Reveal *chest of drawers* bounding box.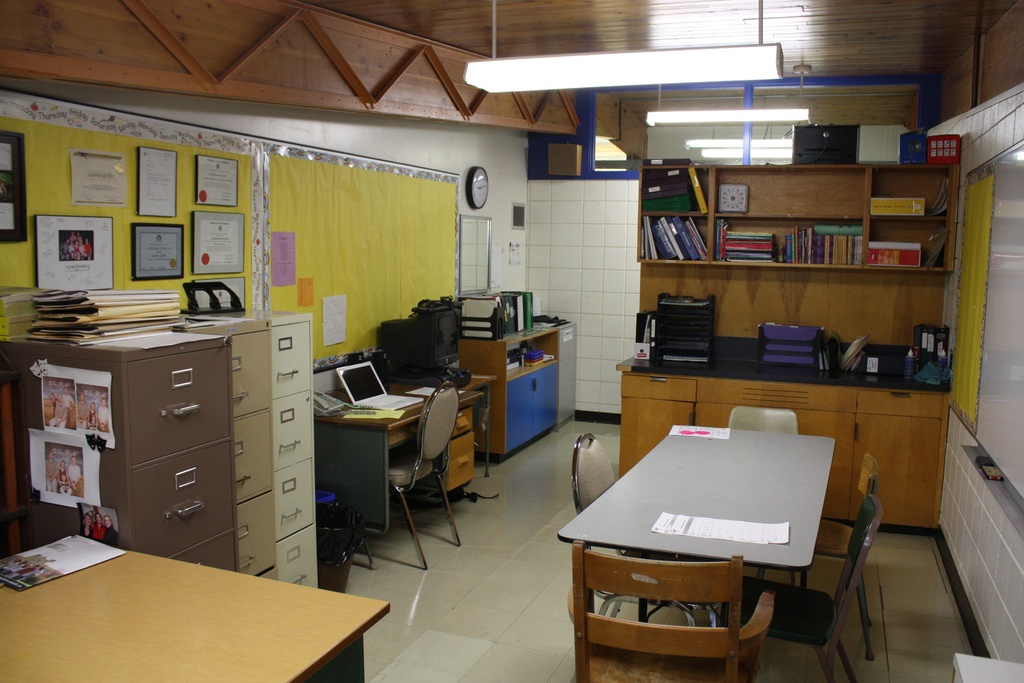
Revealed: <bbox>180, 313, 276, 584</bbox>.
